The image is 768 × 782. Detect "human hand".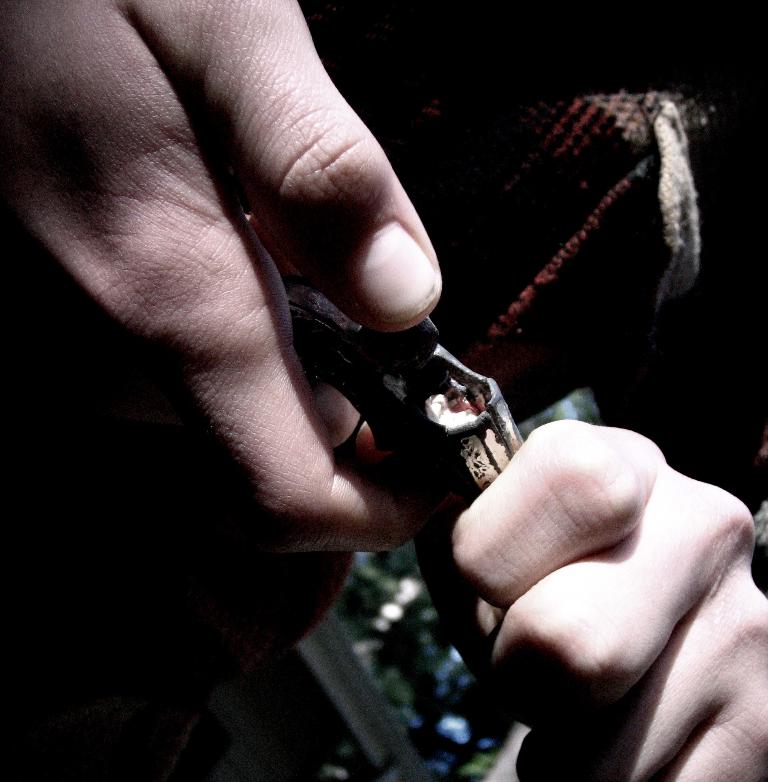
Detection: 0 0 460 555.
